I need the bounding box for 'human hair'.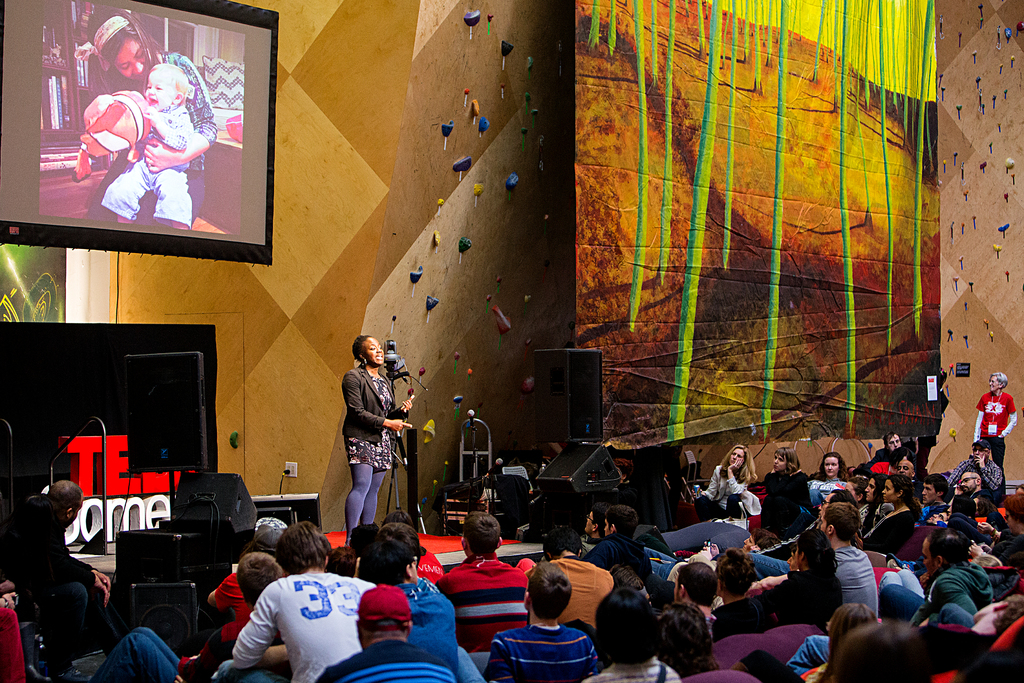
Here it is: (left=47, top=479, right=83, bottom=515).
